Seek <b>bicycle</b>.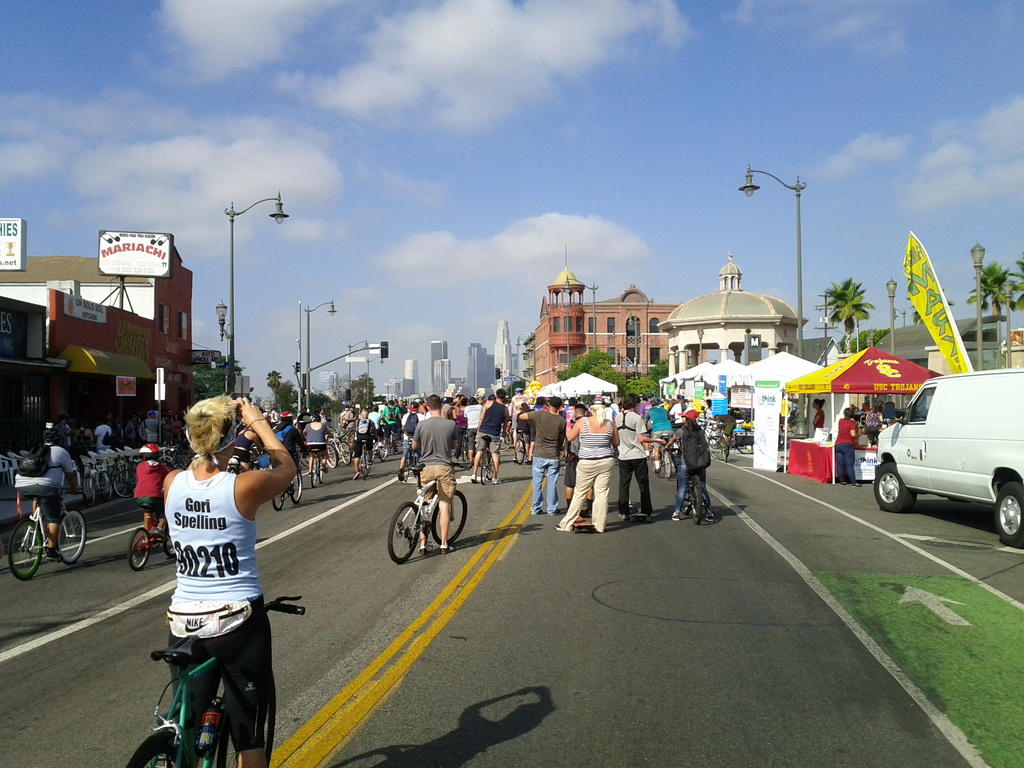
[x1=124, y1=503, x2=179, y2=569].
